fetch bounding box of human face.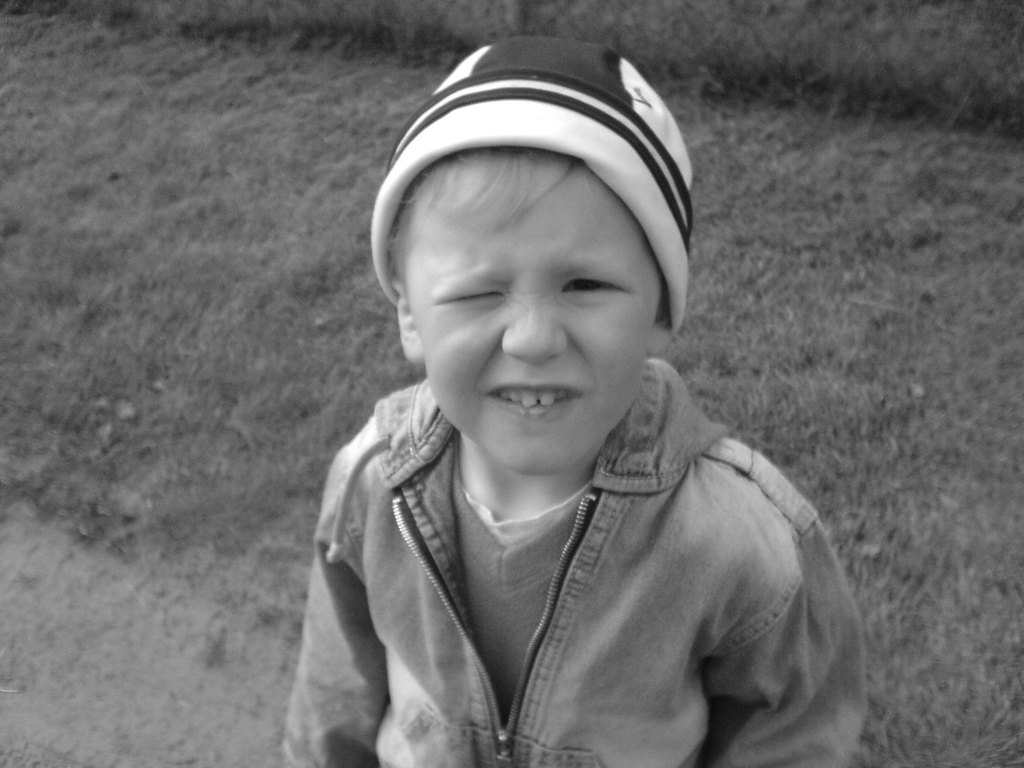
Bbox: [405,155,664,471].
